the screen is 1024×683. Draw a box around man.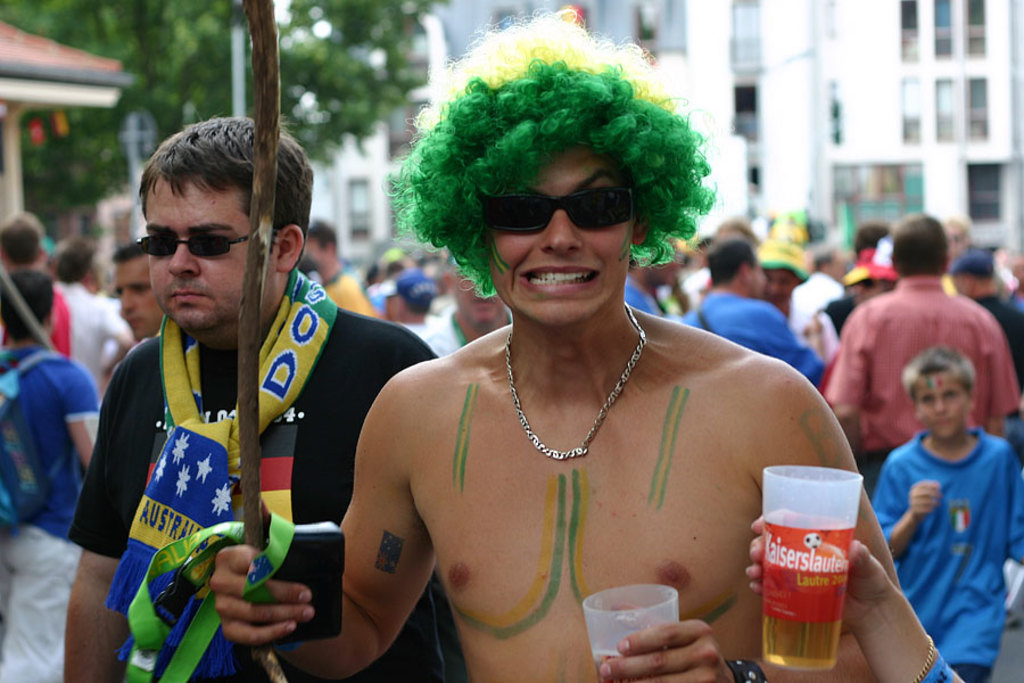
x1=424 y1=263 x2=519 y2=356.
